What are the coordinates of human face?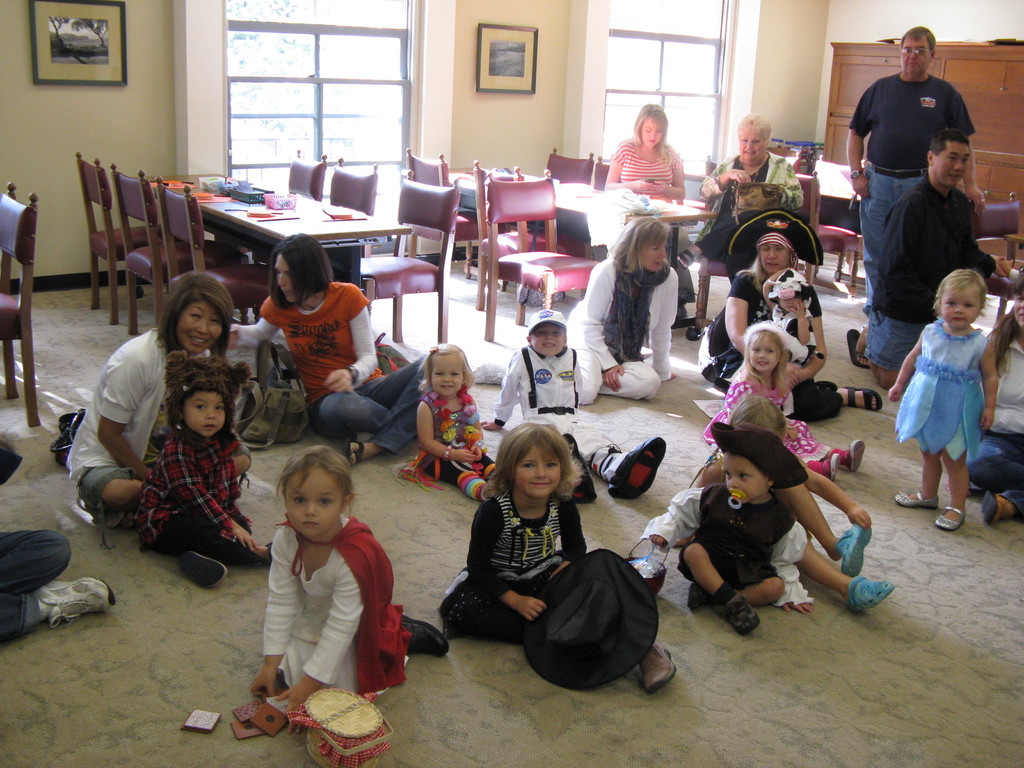
942:290:975:328.
